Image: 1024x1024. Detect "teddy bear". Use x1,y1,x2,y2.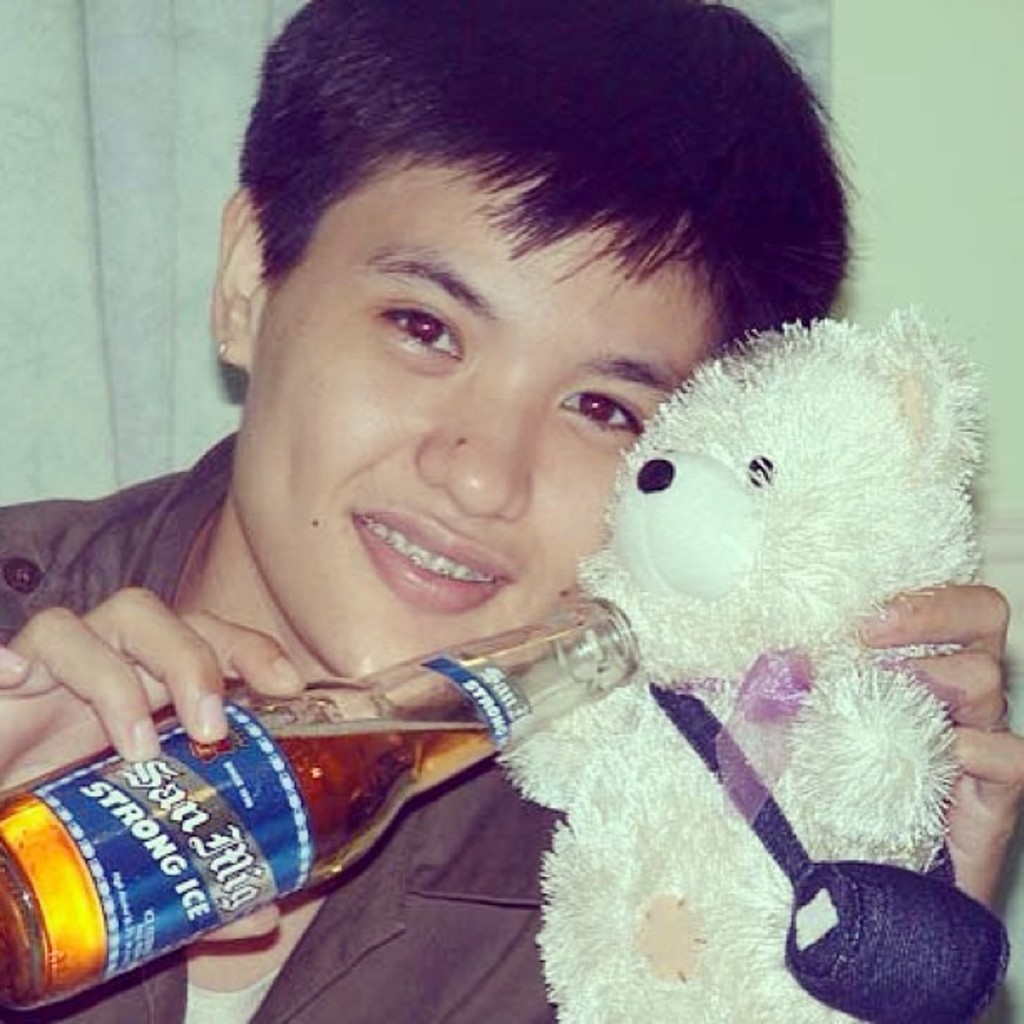
497,298,989,1022.
